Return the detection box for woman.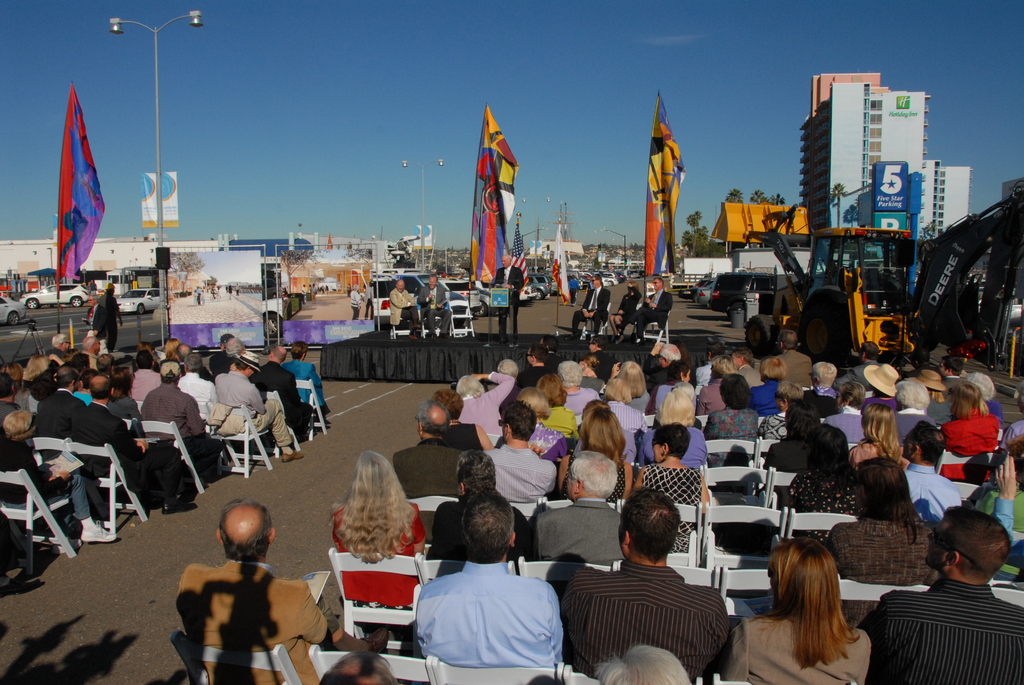
box(607, 279, 641, 334).
